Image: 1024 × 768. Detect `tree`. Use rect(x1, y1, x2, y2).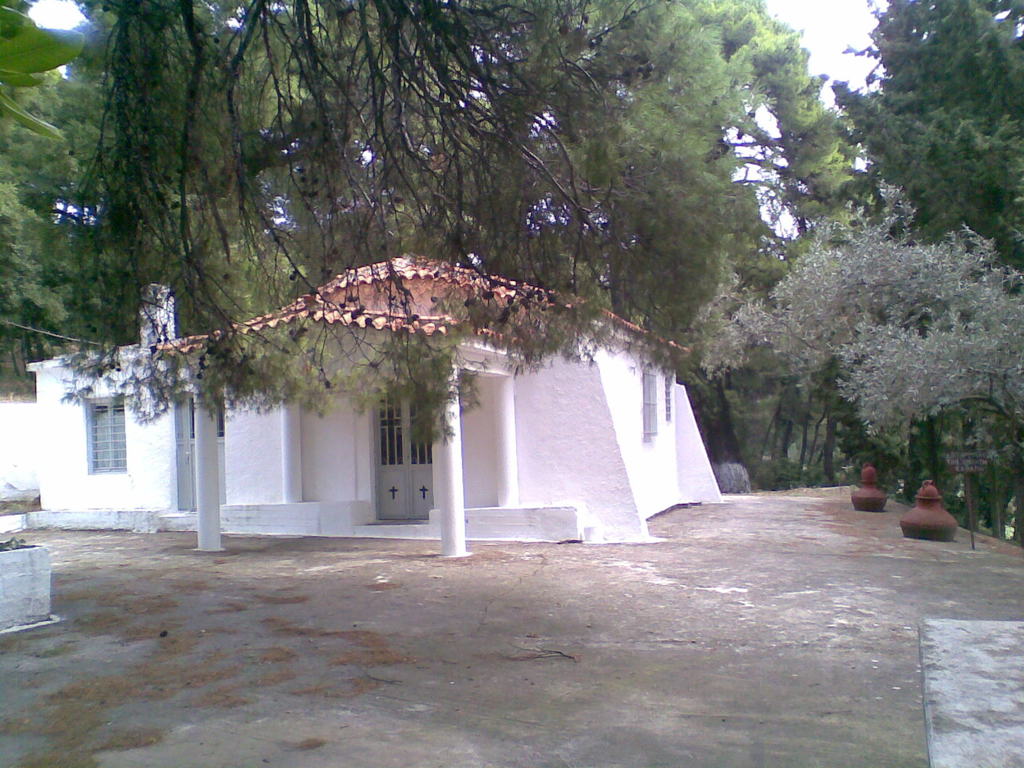
rect(827, 0, 1023, 508).
